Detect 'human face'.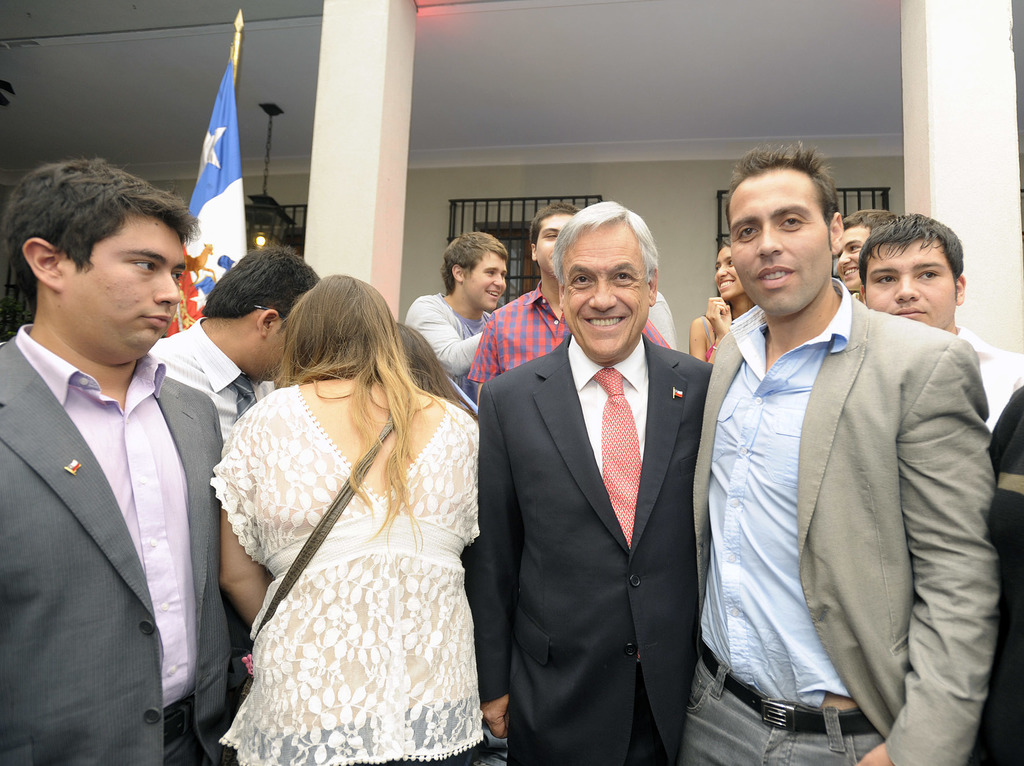
Detected at (460,246,505,312).
